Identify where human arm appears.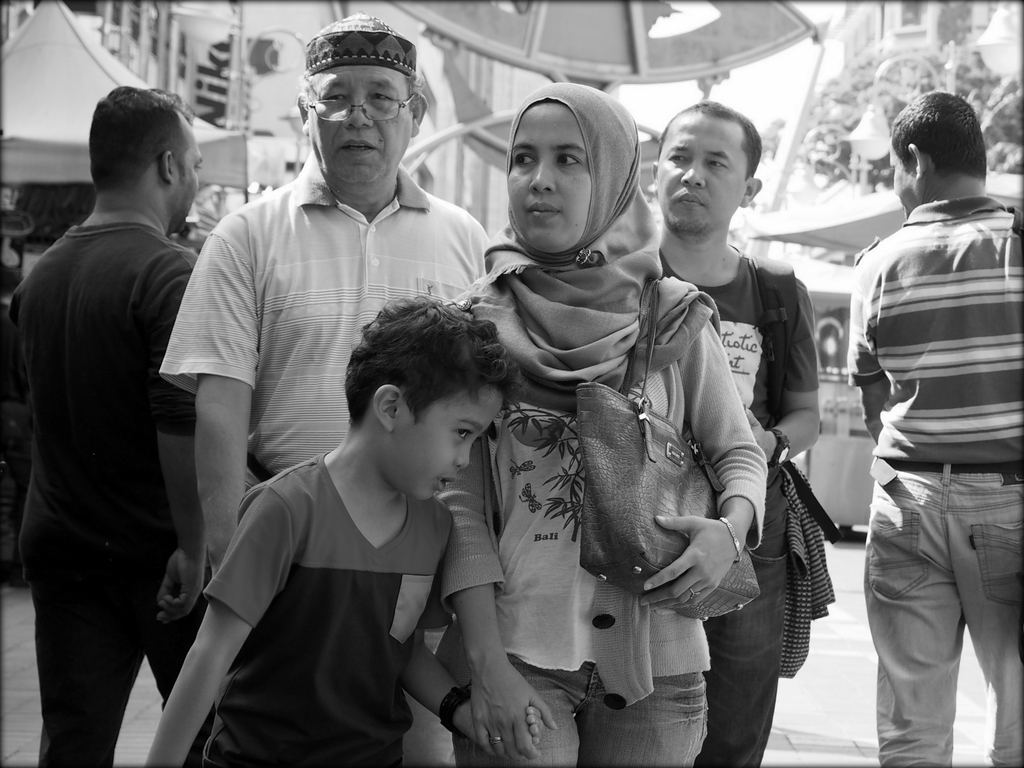
Appears at box=[848, 243, 890, 437].
